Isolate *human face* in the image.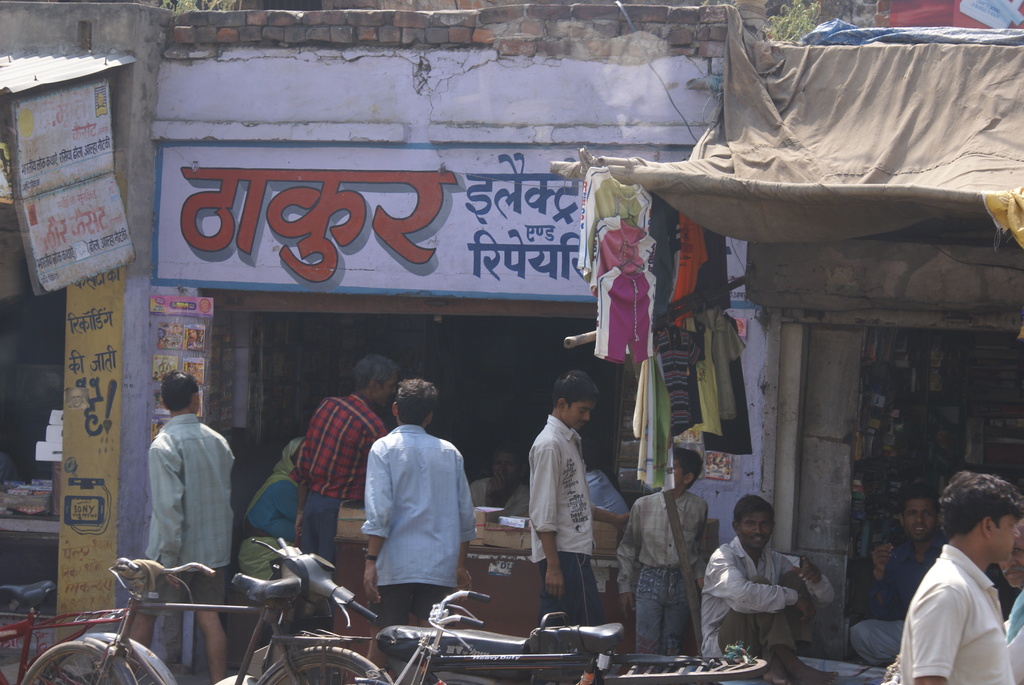
Isolated region: BBox(739, 512, 772, 556).
